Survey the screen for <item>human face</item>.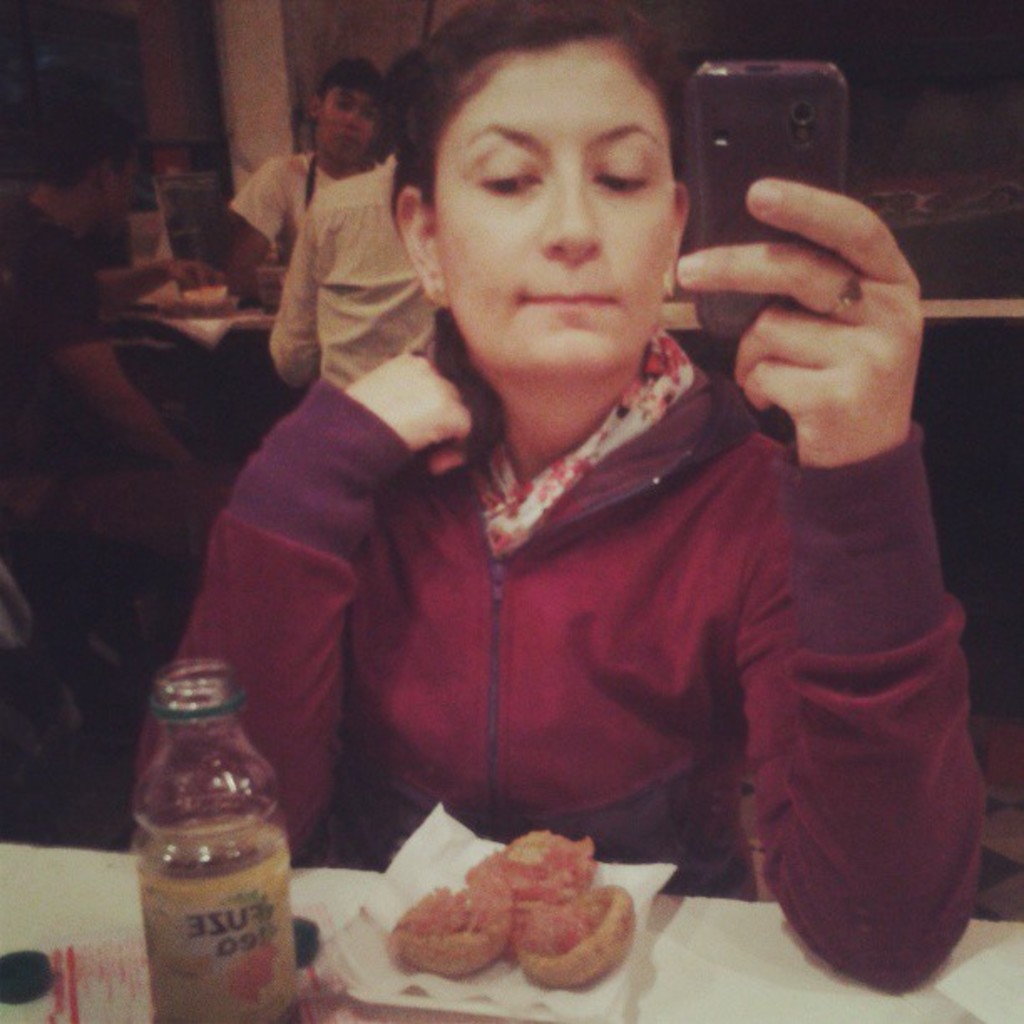
Survey found: {"x1": 321, "y1": 80, "x2": 385, "y2": 166}.
